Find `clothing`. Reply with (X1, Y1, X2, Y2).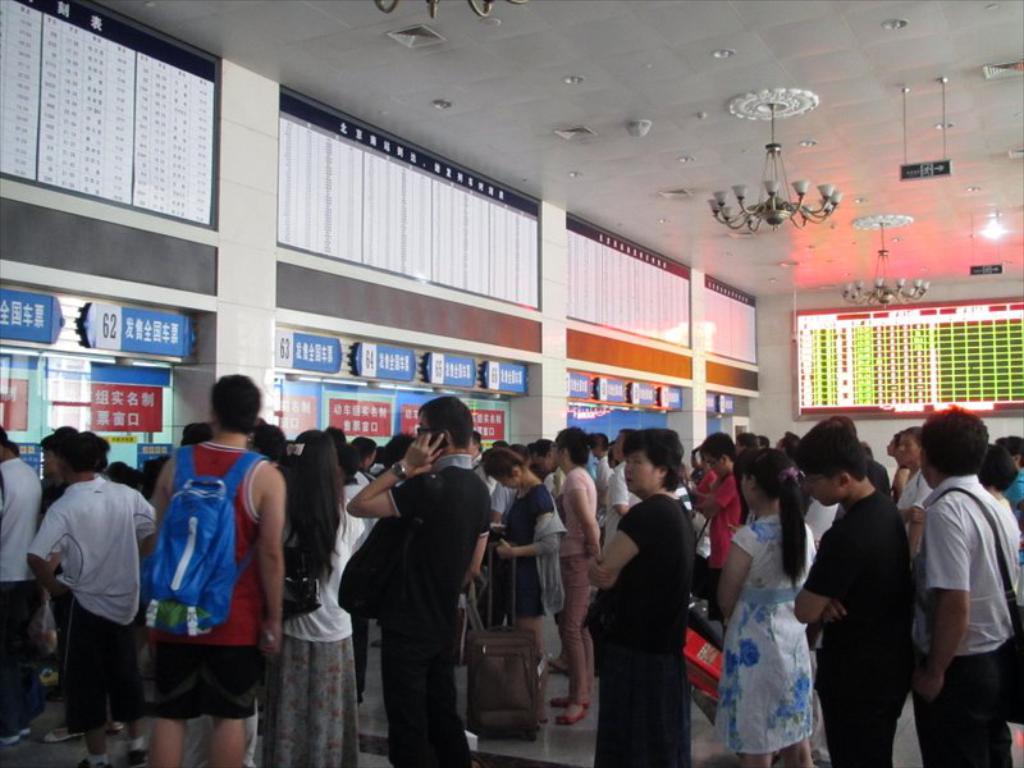
(142, 456, 288, 727).
